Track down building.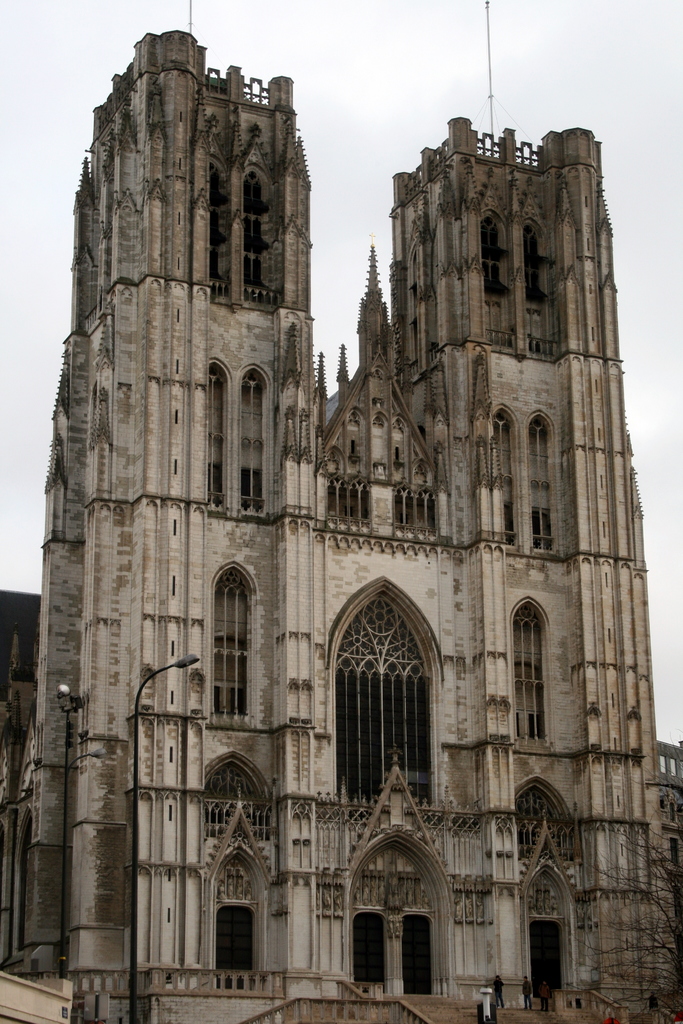
Tracked to [1,0,682,1023].
